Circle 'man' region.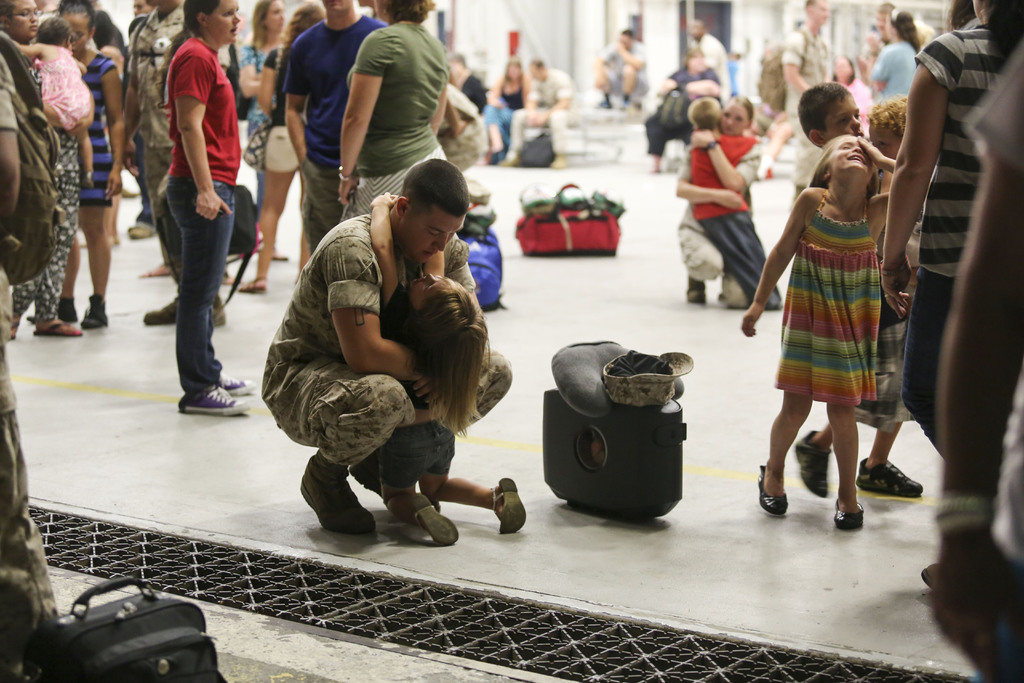
Region: <bbox>500, 56, 578, 167</bbox>.
